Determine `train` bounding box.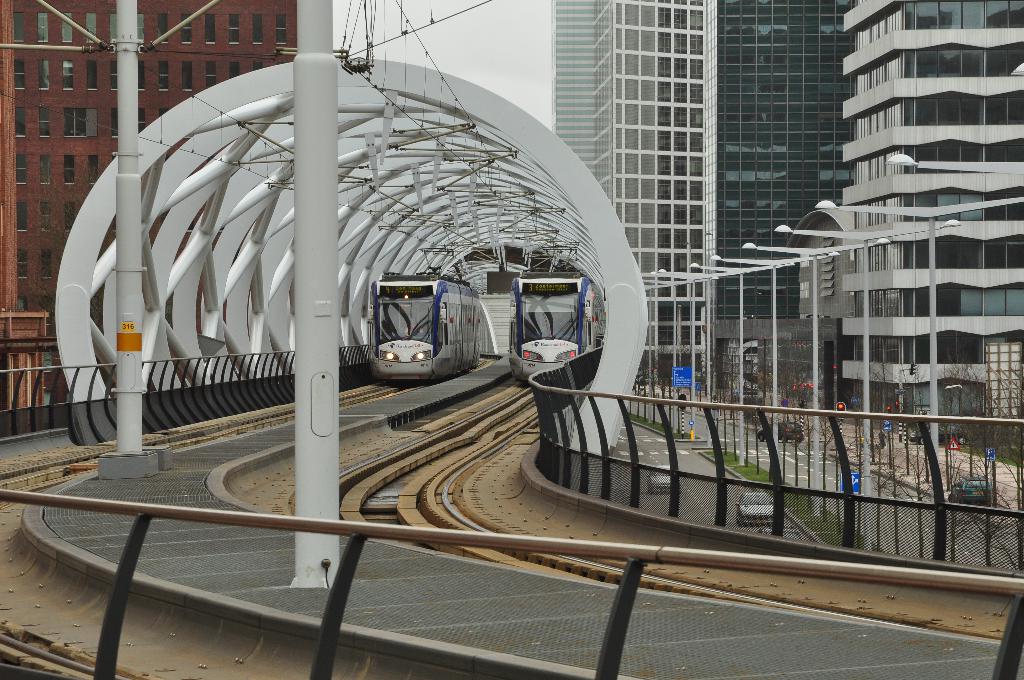
Determined: (left=509, top=245, right=593, bottom=385).
